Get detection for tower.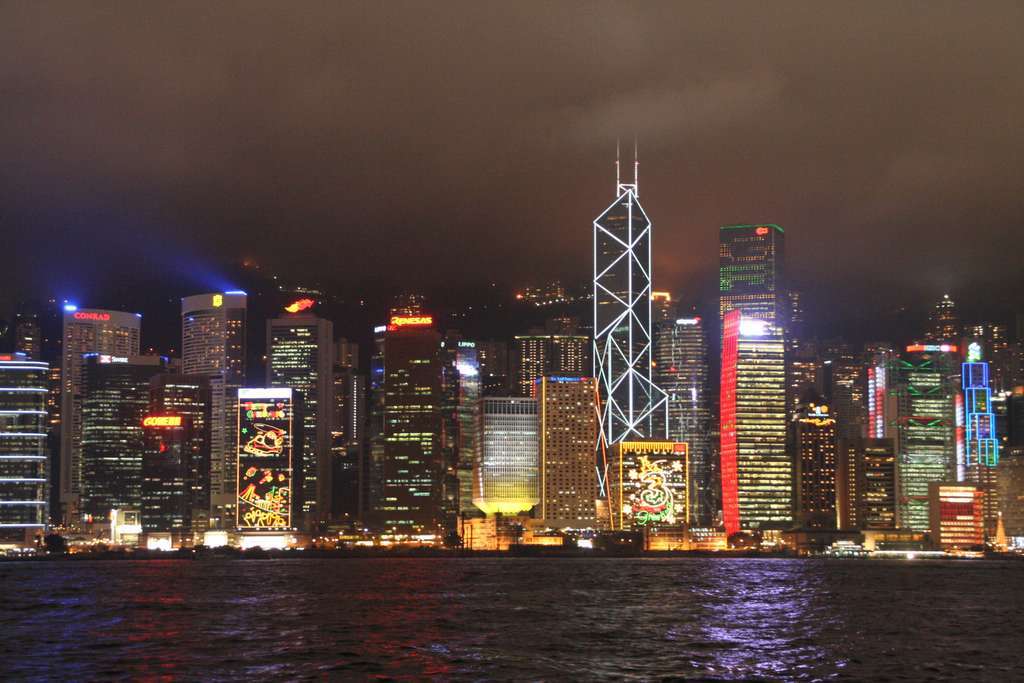
Detection: box=[477, 383, 534, 512].
